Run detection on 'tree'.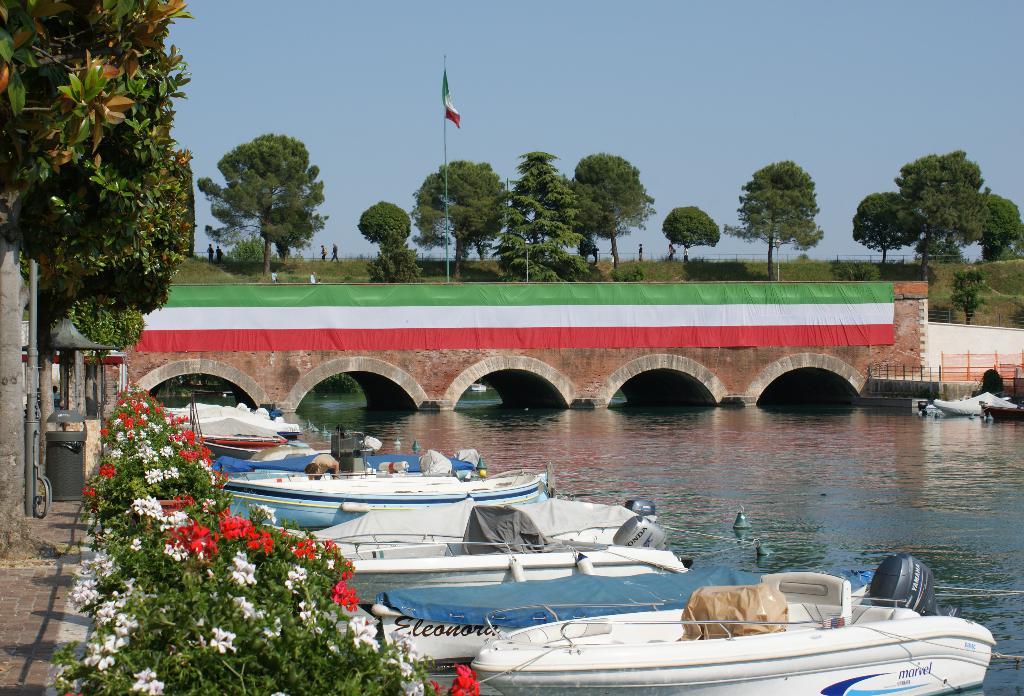
Result: 970 186 1023 270.
